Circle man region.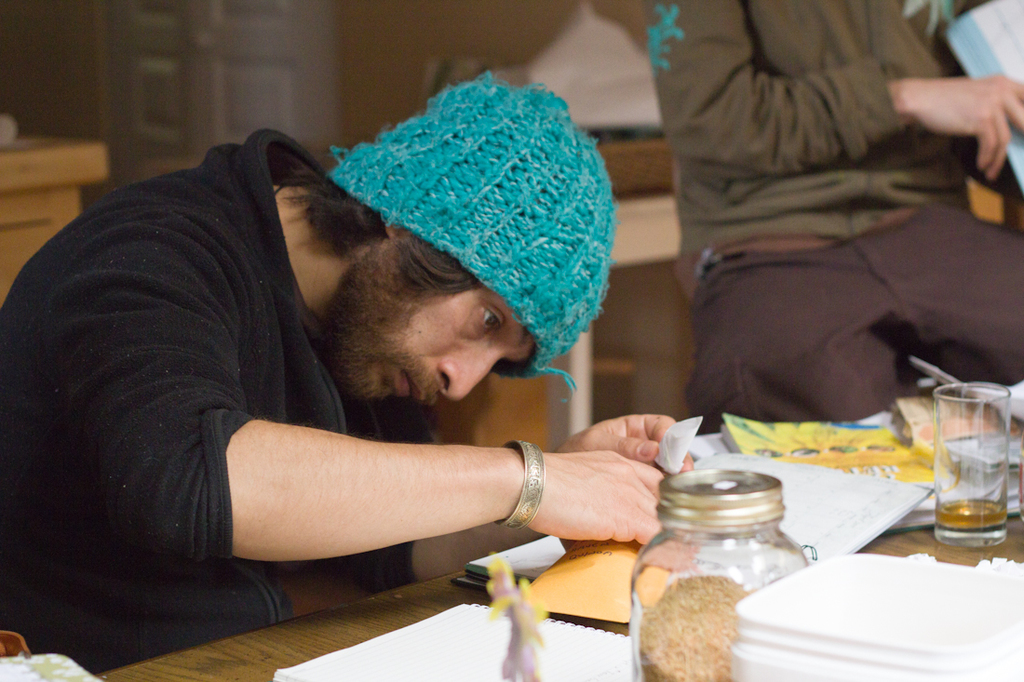
Region: 640 0 1023 433.
